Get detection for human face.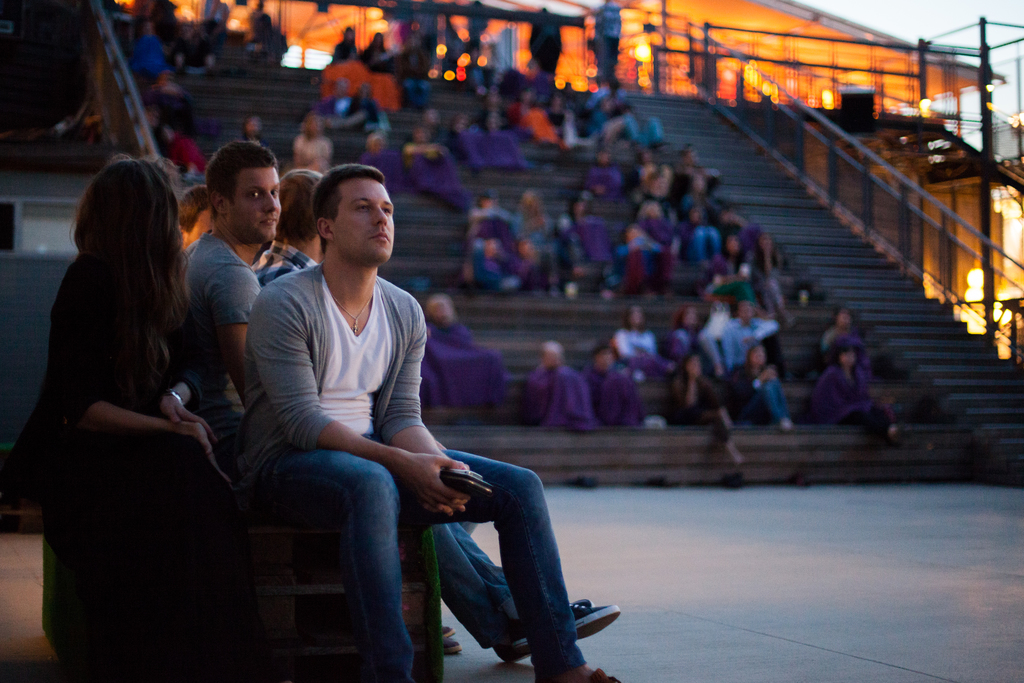
Detection: 333, 181, 391, 264.
